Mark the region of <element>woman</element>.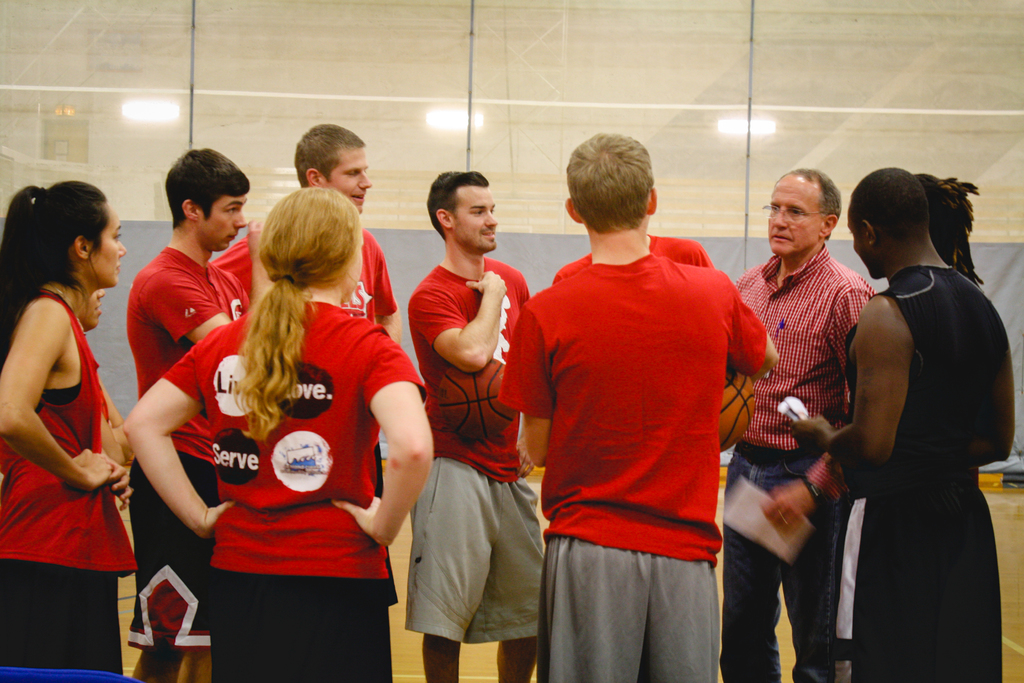
Region: bbox(0, 170, 147, 649).
